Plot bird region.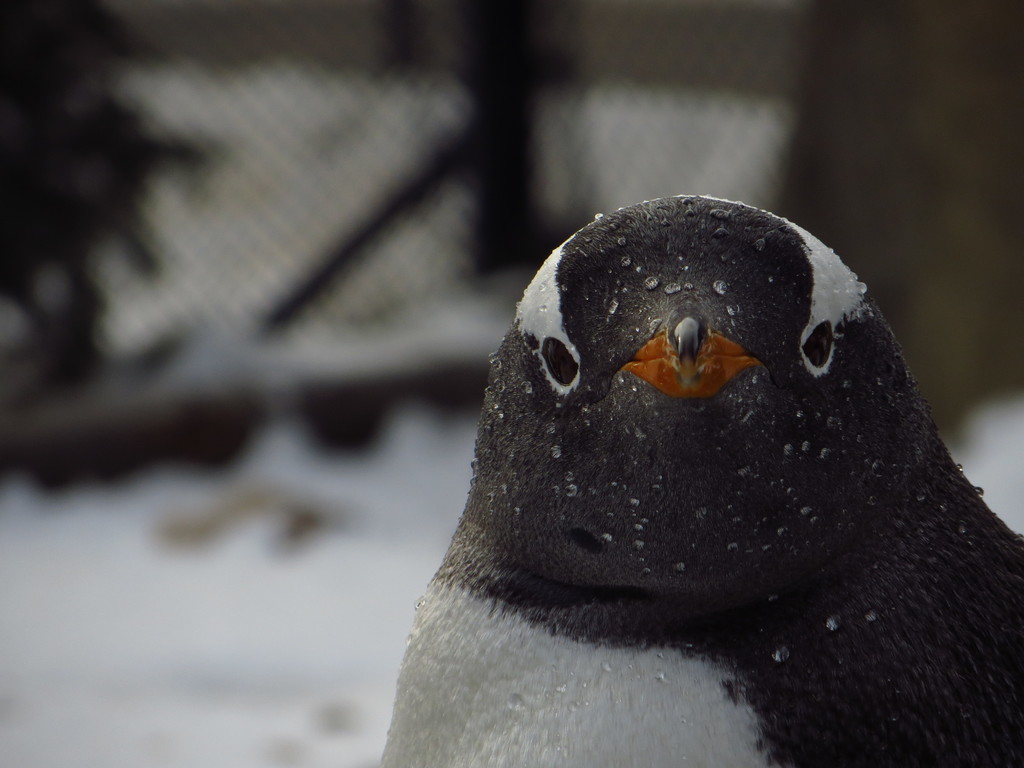
Plotted at (430,202,1018,678).
